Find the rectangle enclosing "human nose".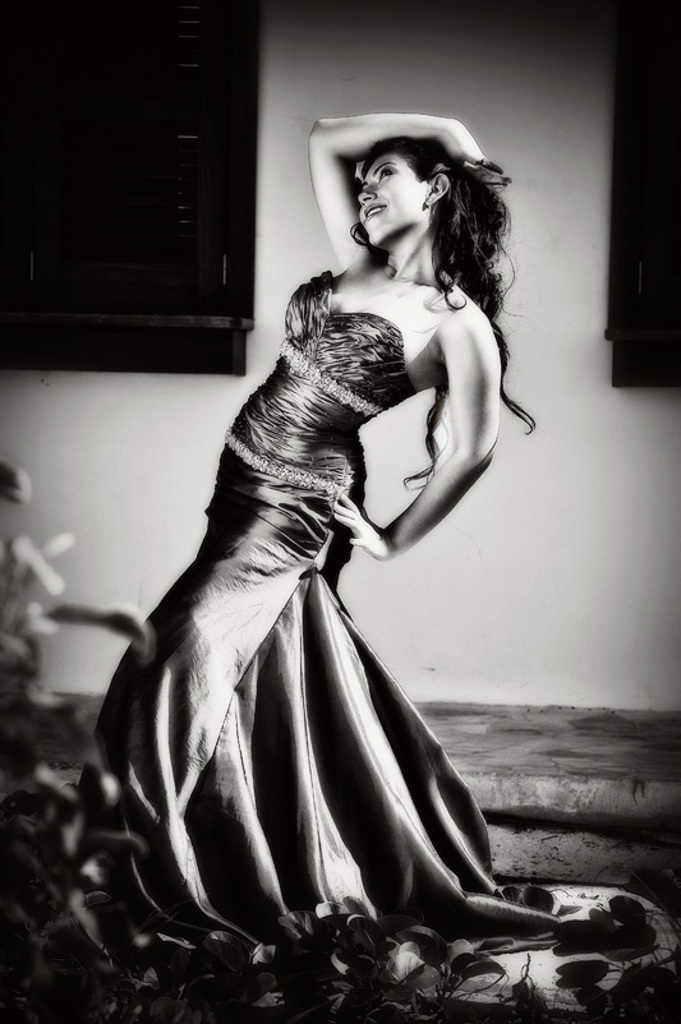
l=358, t=180, r=378, b=199.
